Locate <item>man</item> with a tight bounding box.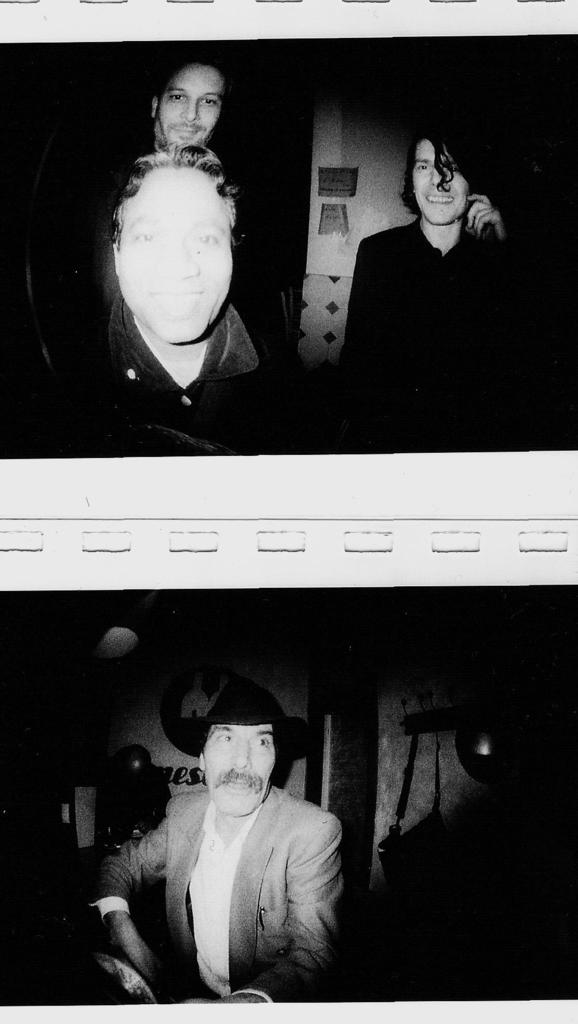
141/61/234/161.
